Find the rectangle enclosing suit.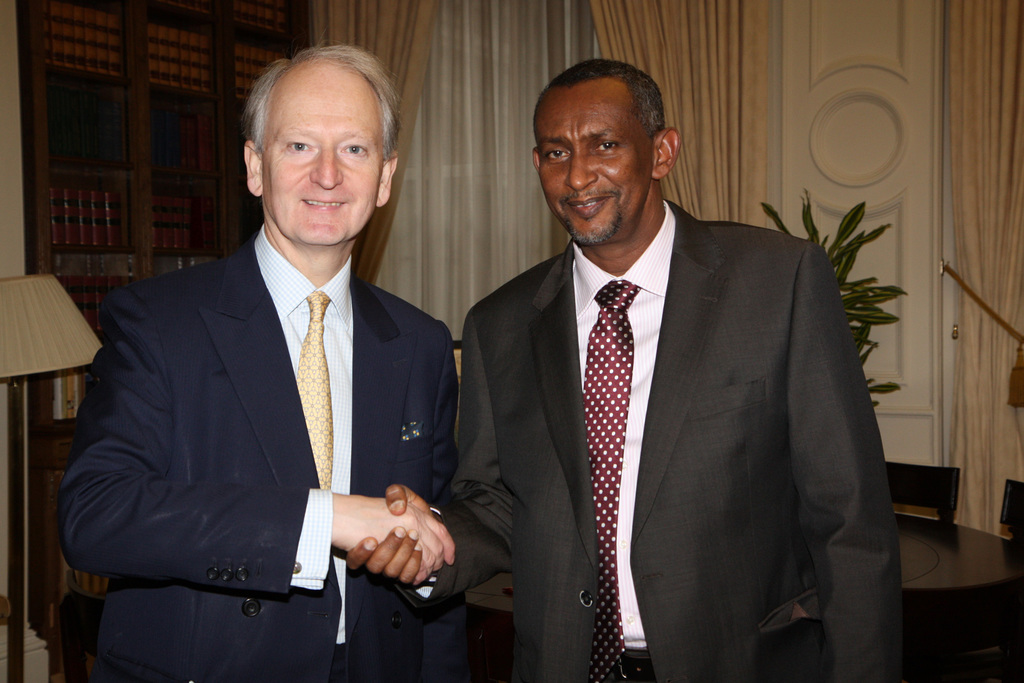
select_region(444, 115, 903, 682).
